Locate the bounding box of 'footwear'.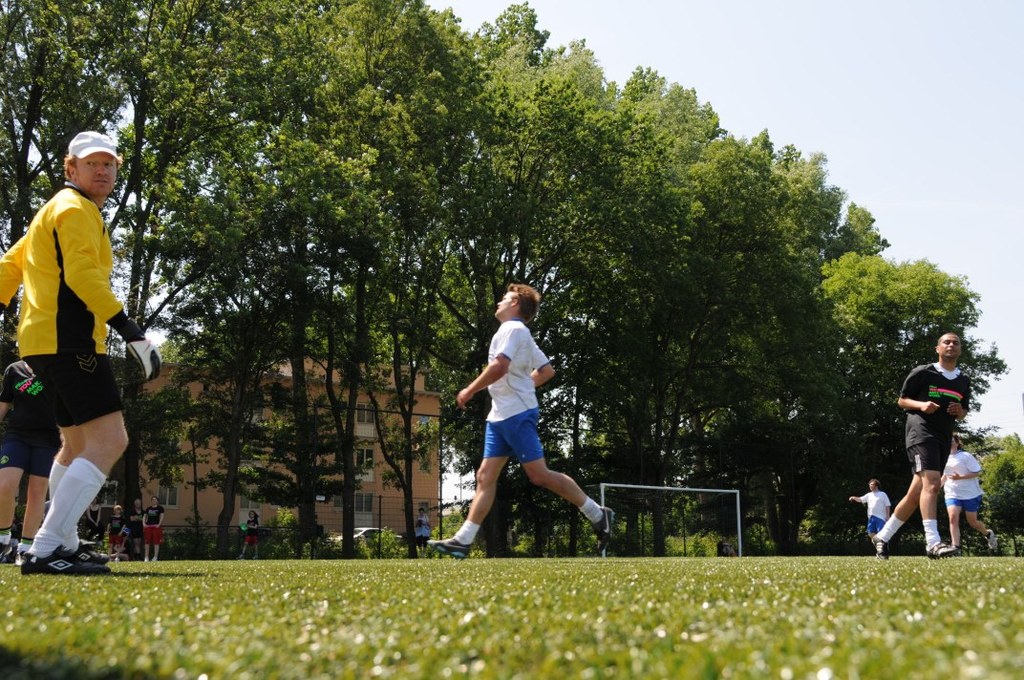
Bounding box: {"x1": 237, "y1": 554, "x2": 247, "y2": 561}.
